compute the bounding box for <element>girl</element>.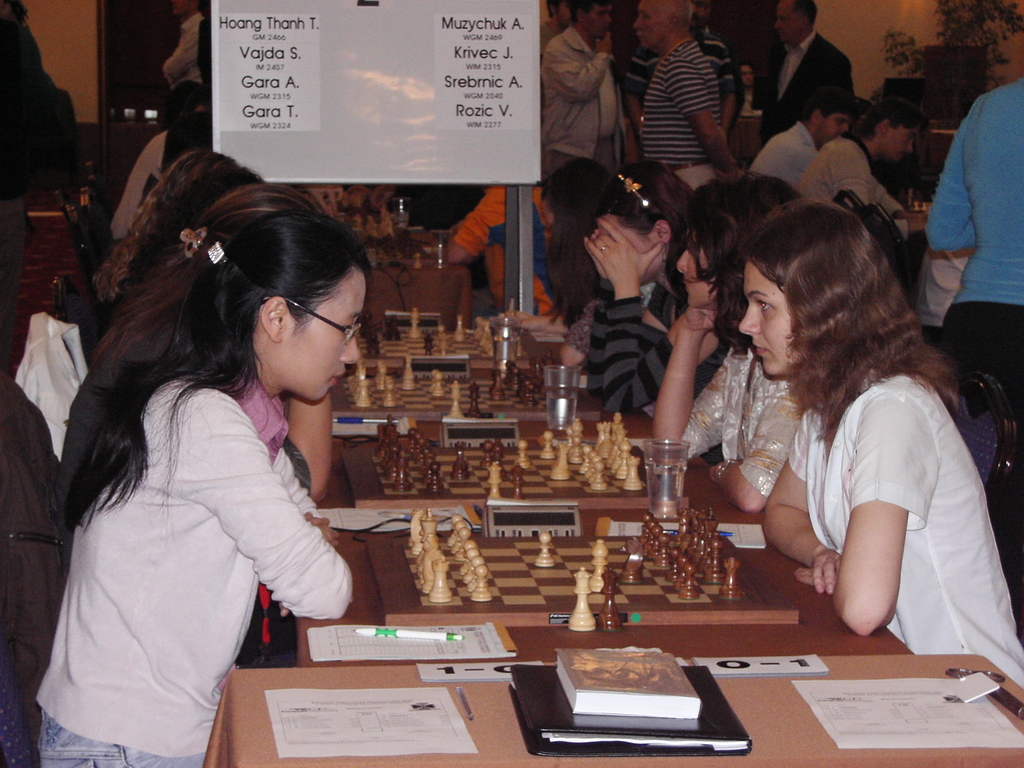
pyautogui.locateOnScreen(579, 159, 696, 418).
